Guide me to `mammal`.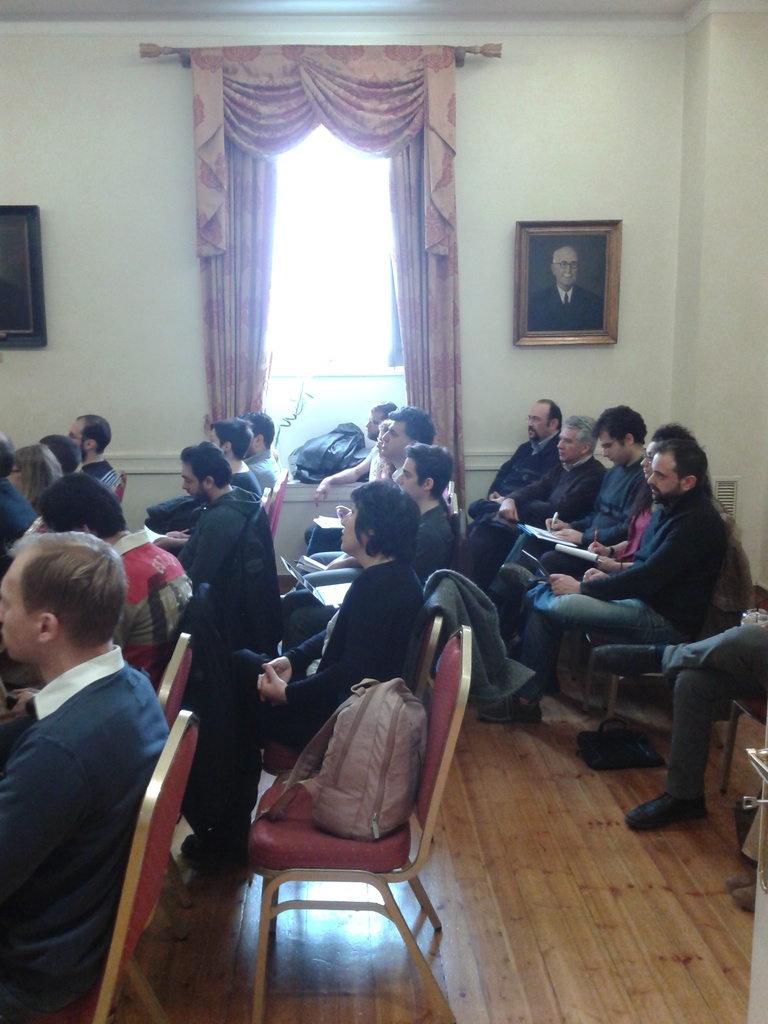
Guidance: left=527, top=435, right=681, bottom=628.
